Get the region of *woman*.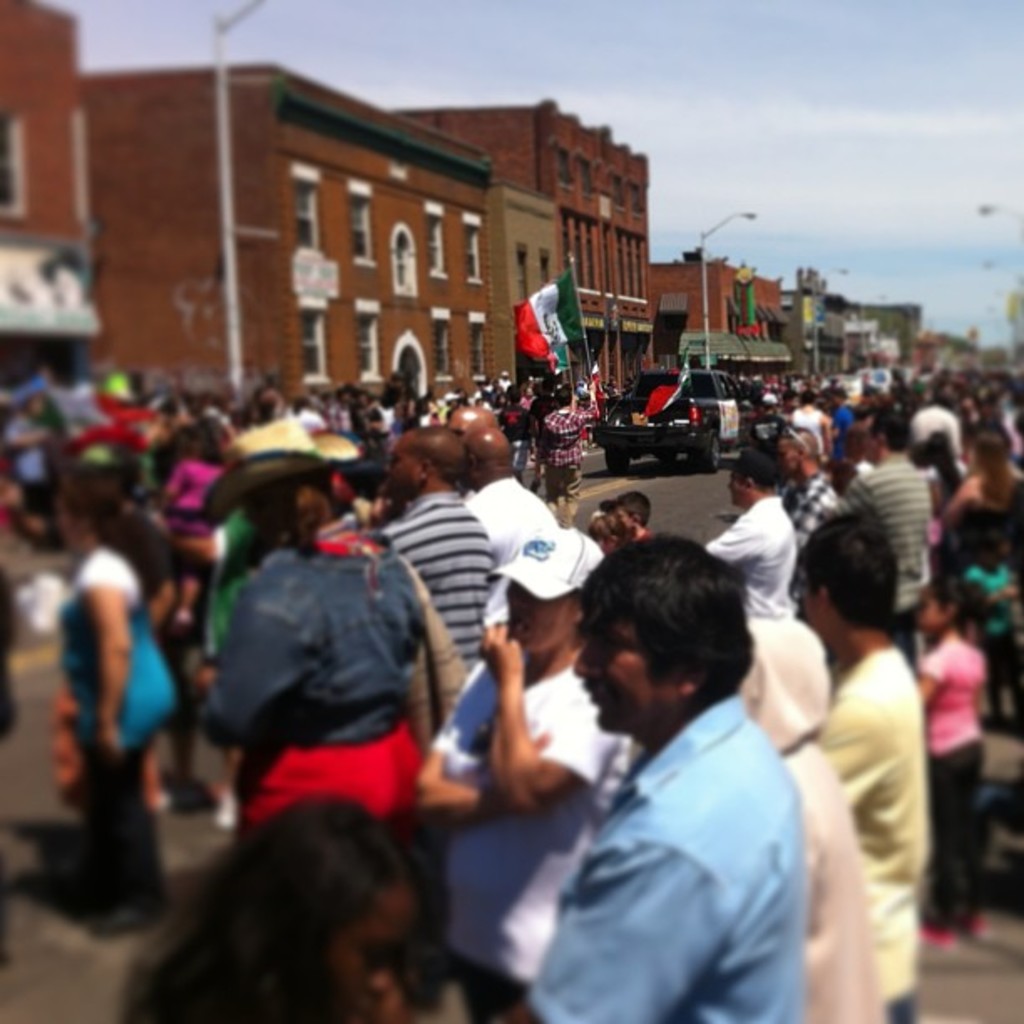
(left=136, top=788, right=425, bottom=1022).
